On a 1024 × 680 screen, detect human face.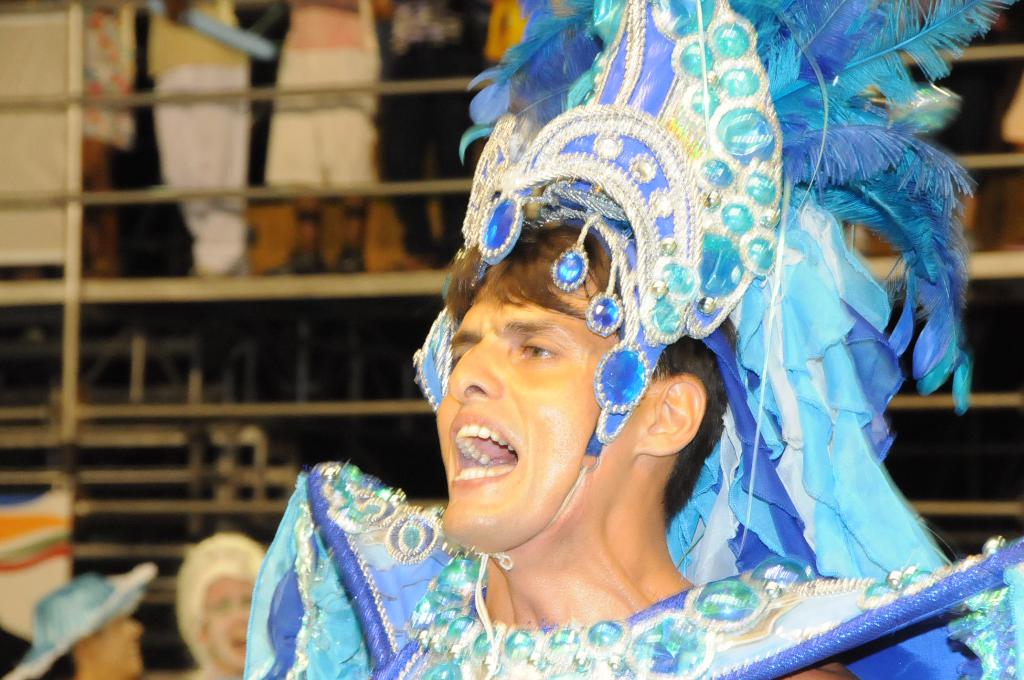
[left=204, top=574, right=263, bottom=668].
